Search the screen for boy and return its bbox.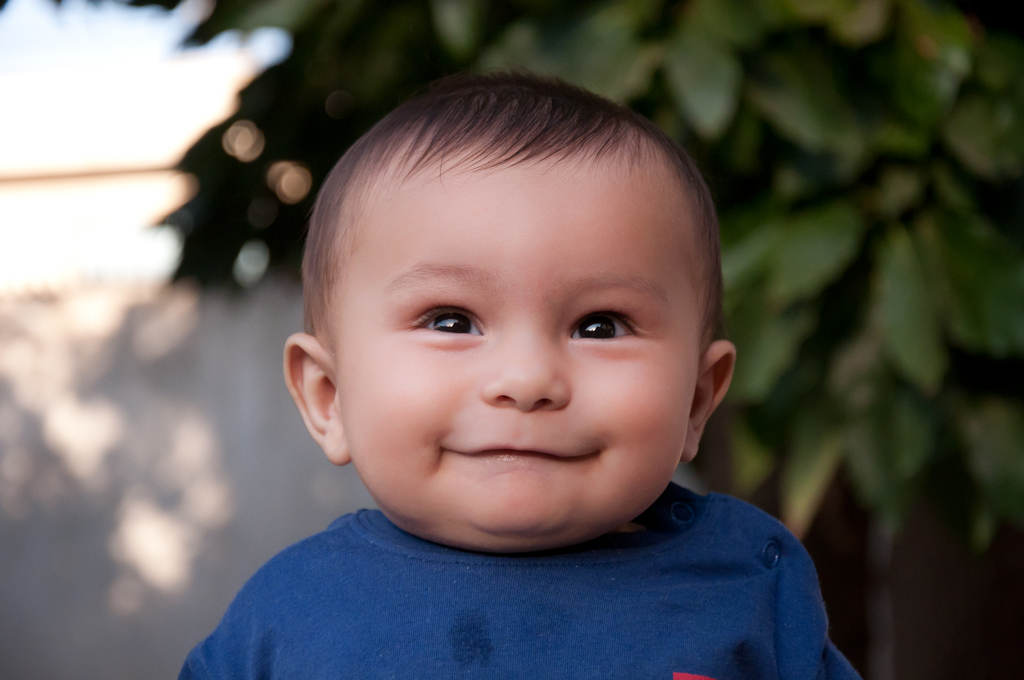
Found: box(178, 68, 858, 679).
